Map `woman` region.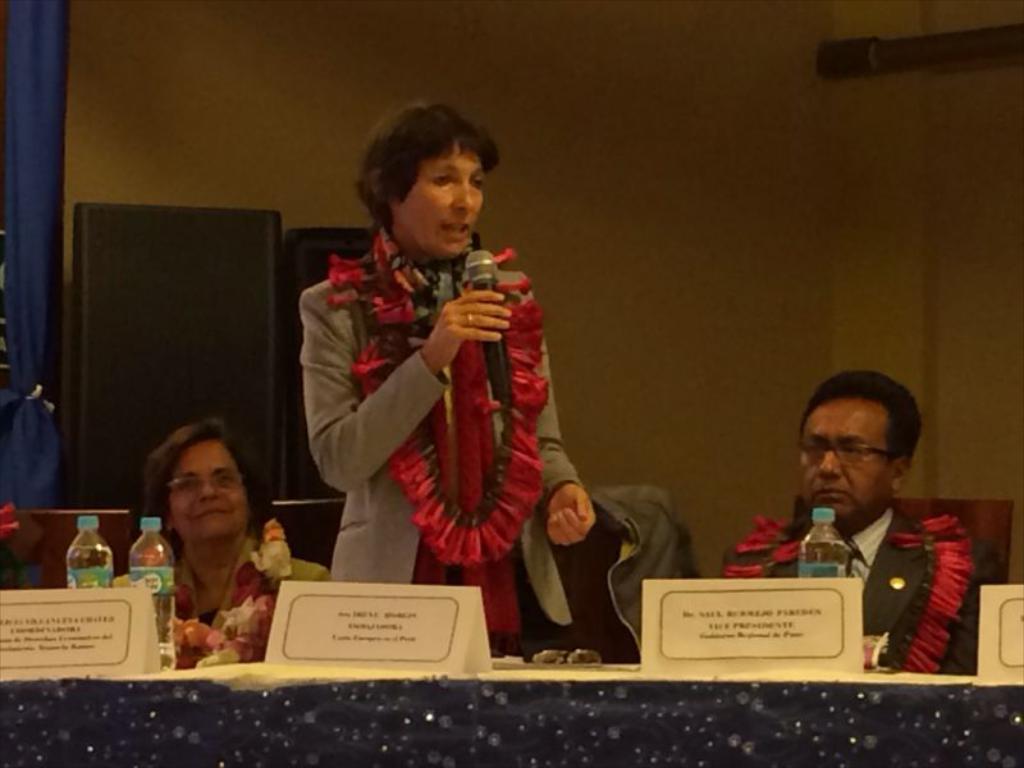
Mapped to detection(296, 101, 599, 658).
